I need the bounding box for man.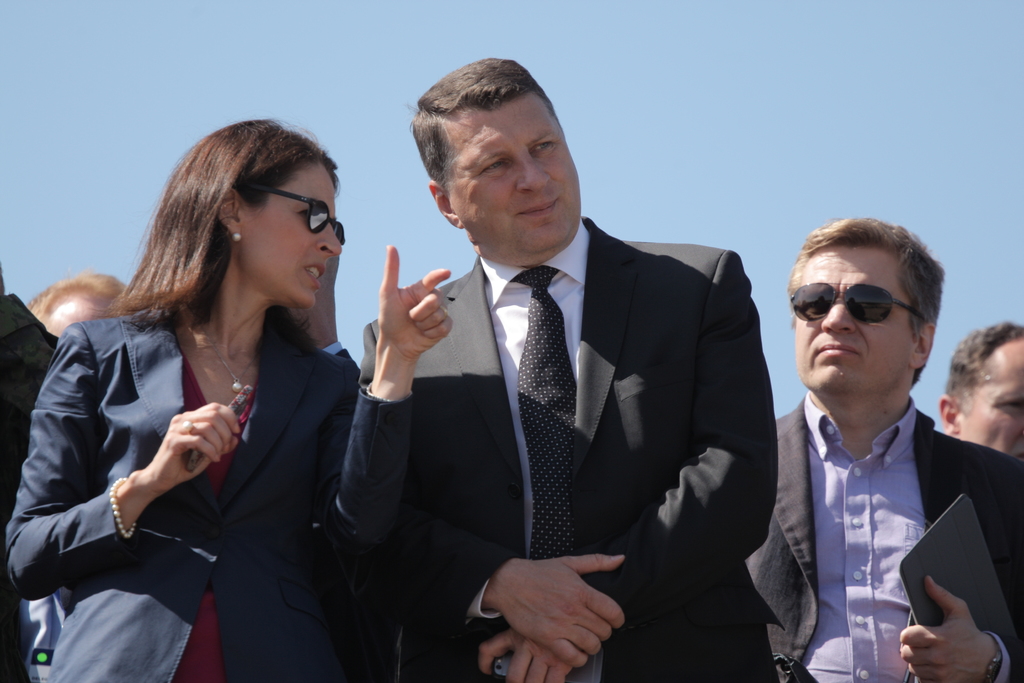
Here it is: crop(25, 270, 129, 339).
